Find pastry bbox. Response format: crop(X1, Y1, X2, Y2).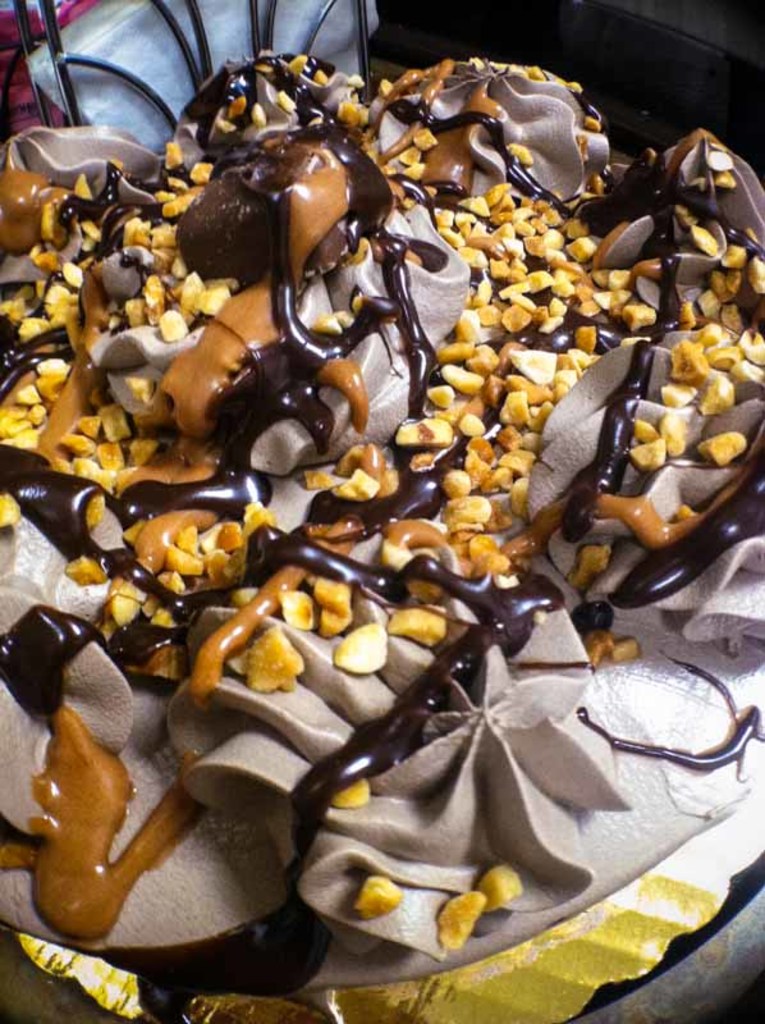
crop(0, 55, 761, 1023).
